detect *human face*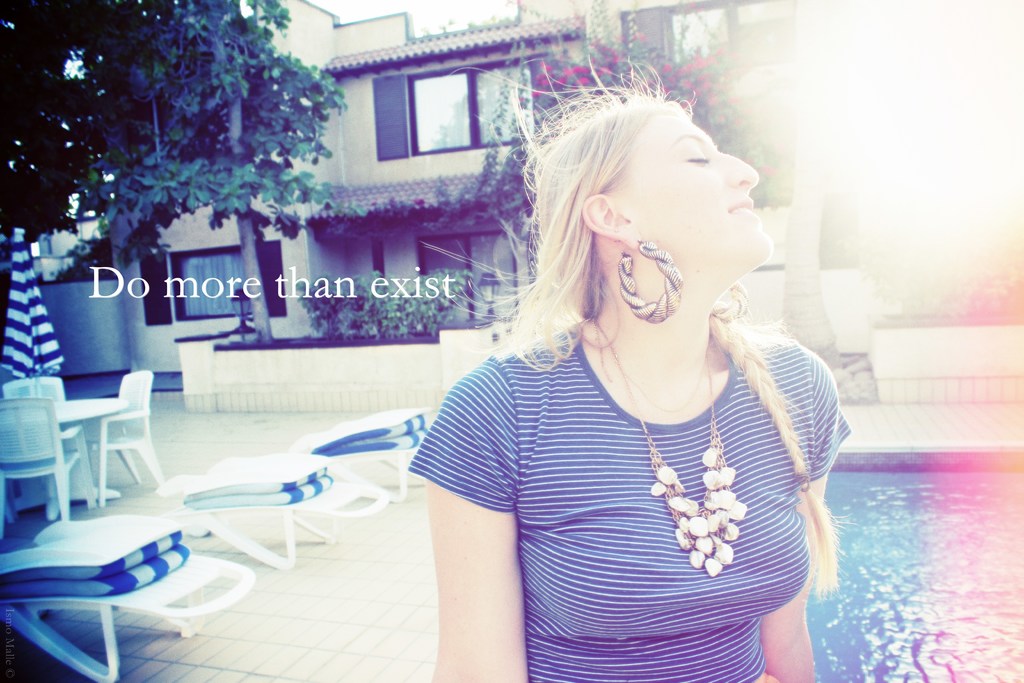
{"x1": 611, "y1": 95, "x2": 771, "y2": 260}
